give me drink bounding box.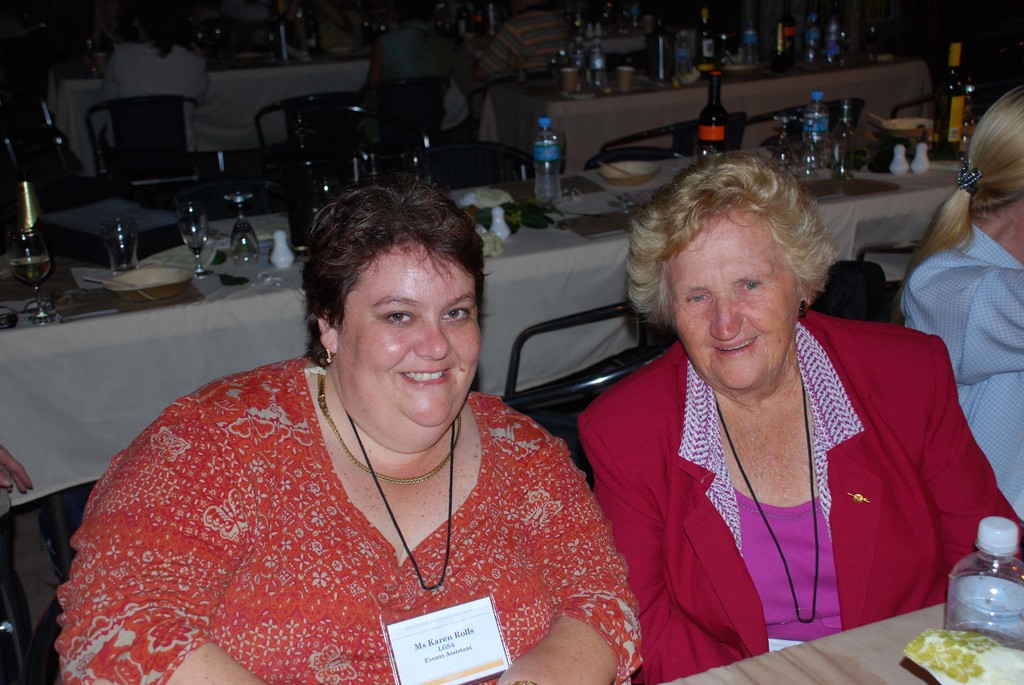
select_region(12, 260, 45, 286).
